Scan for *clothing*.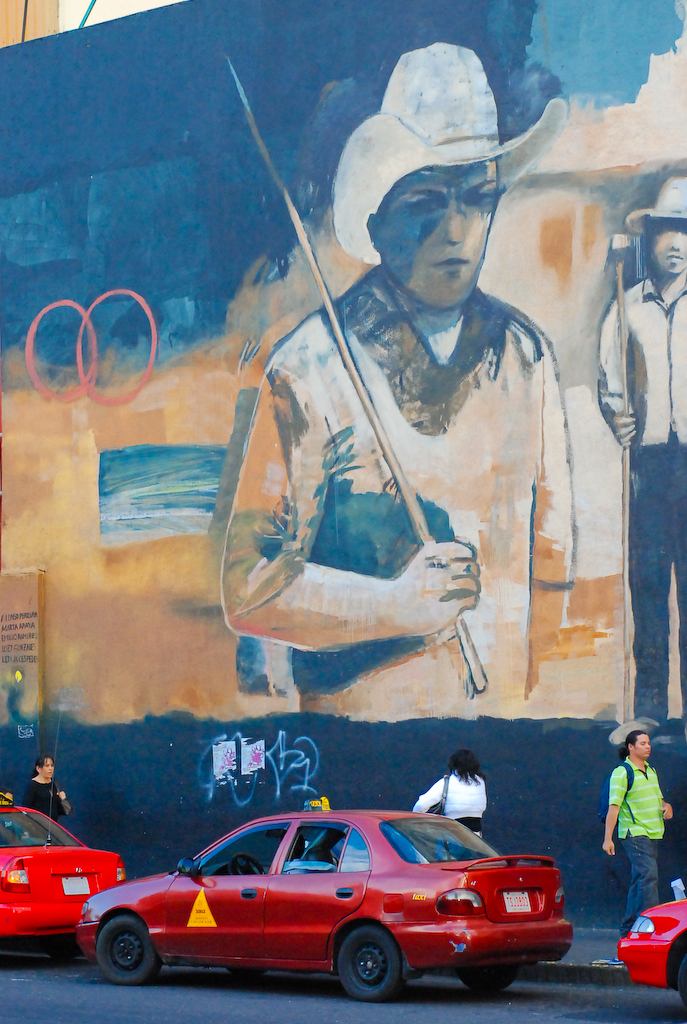
Scan result: box(611, 753, 669, 941).
